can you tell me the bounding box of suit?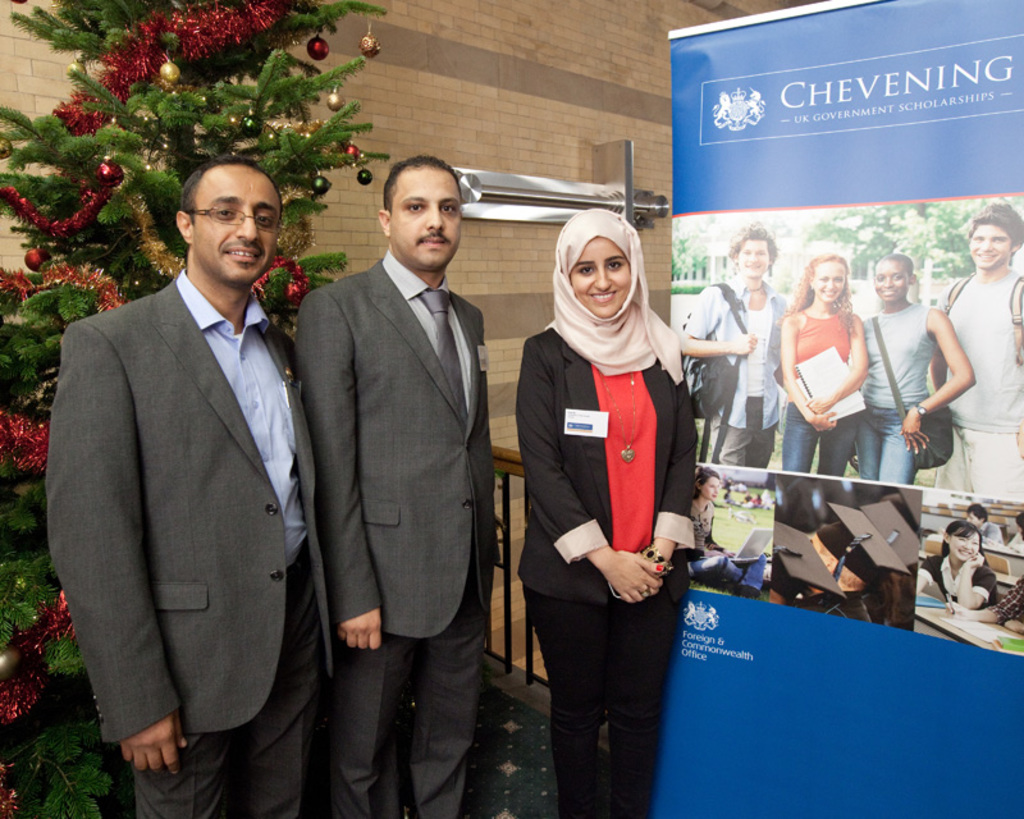
288/145/499/788.
